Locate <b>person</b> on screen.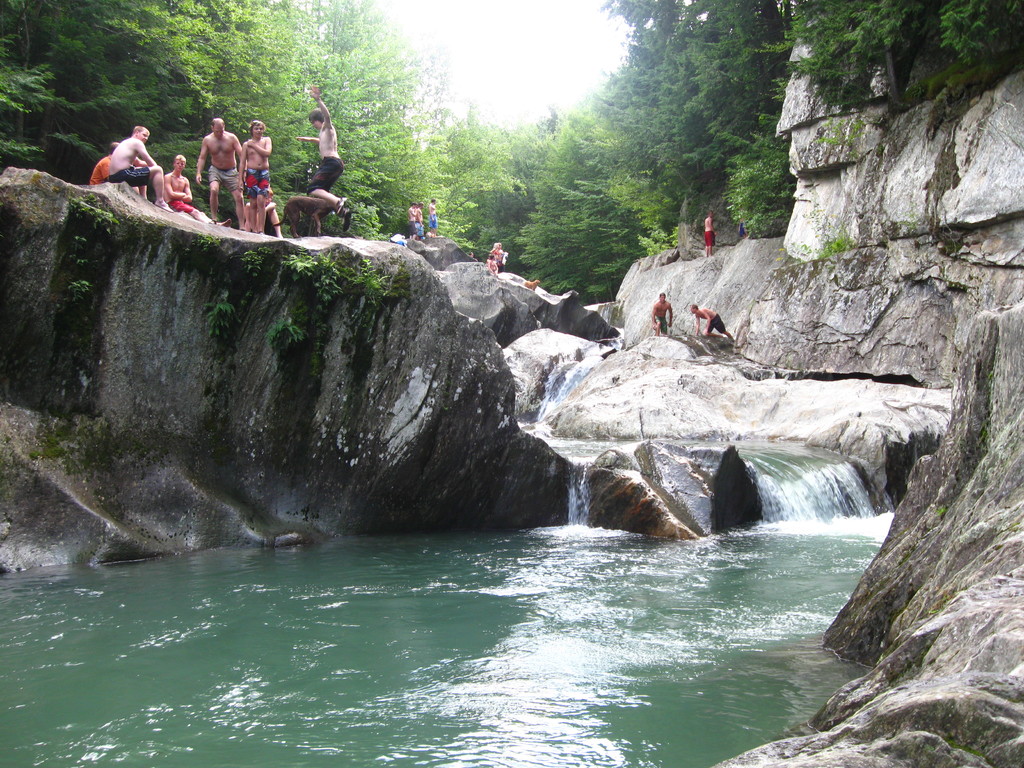
On screen at (x1=429, y1=202, x2=439, y2=240).
